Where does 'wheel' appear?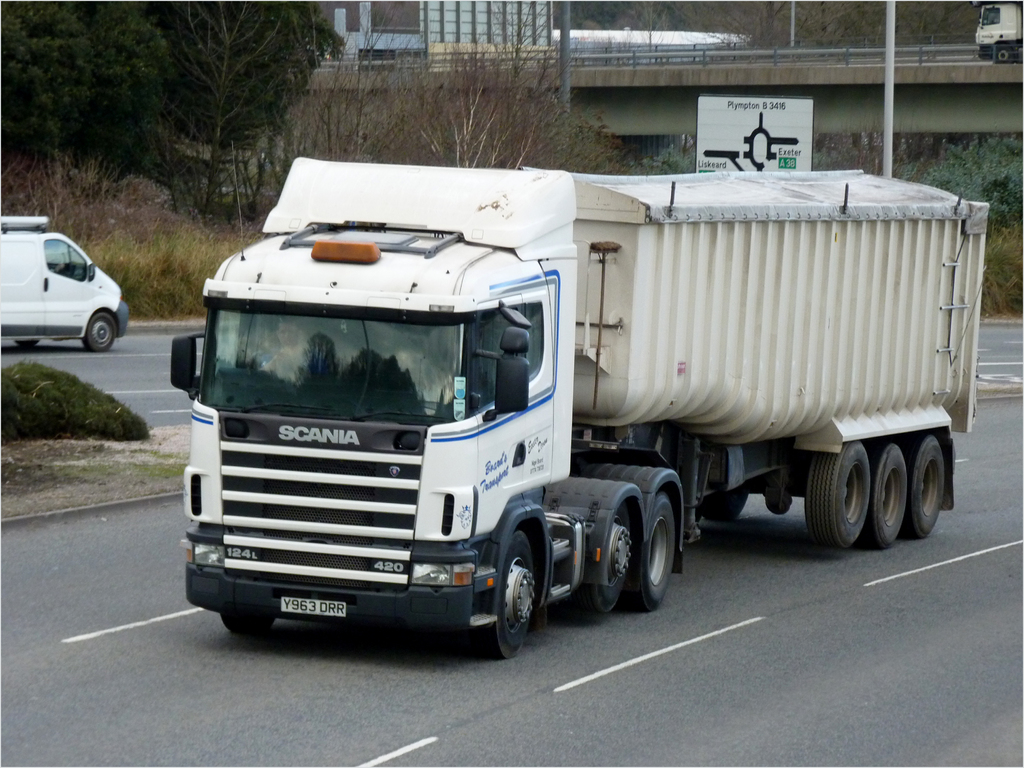
Appears at (84,312,115,353).
